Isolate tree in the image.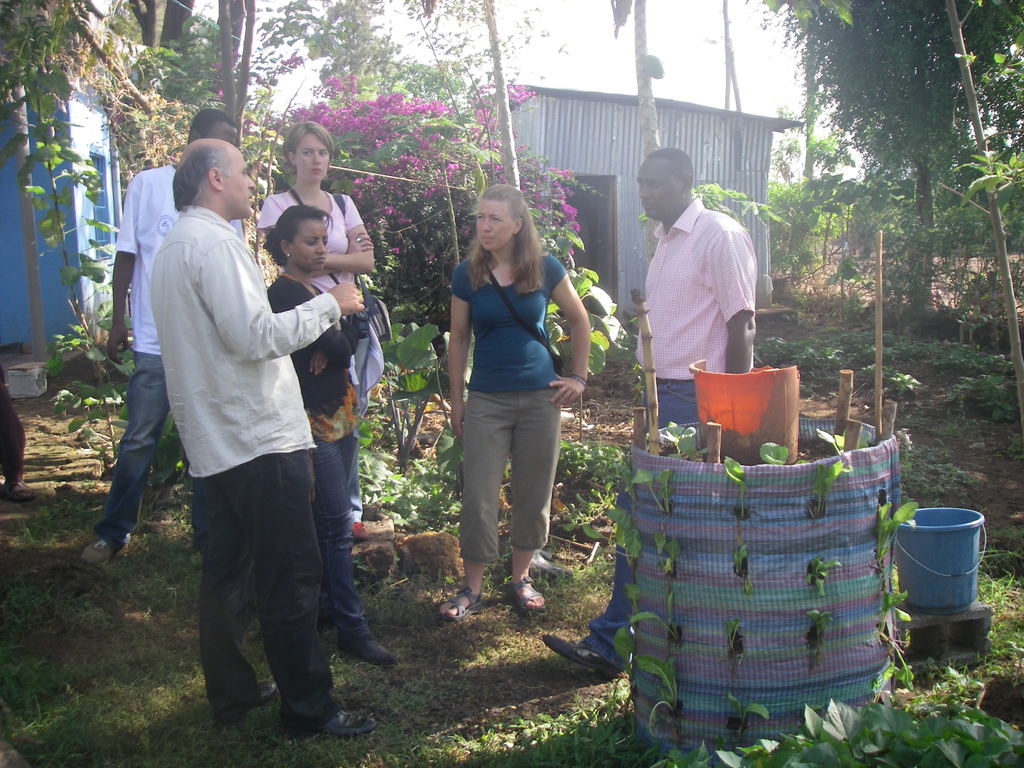
Isolated region: region(251, 0, 572, 417).
